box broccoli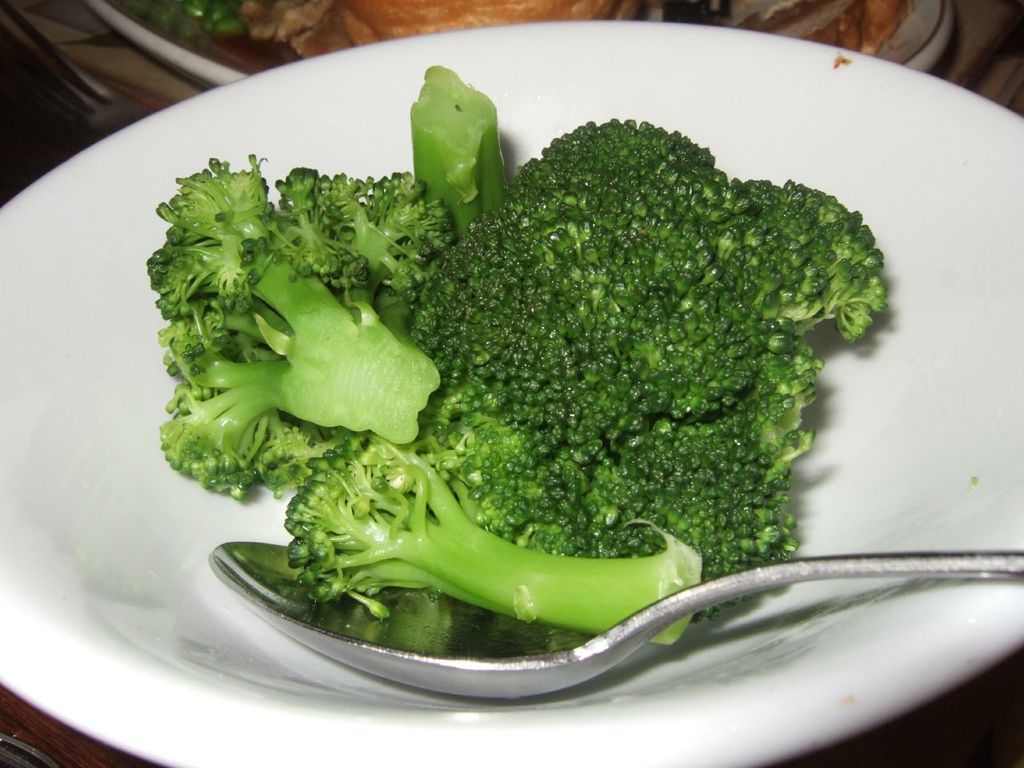
bbox=[410, 112, 890, 624]
